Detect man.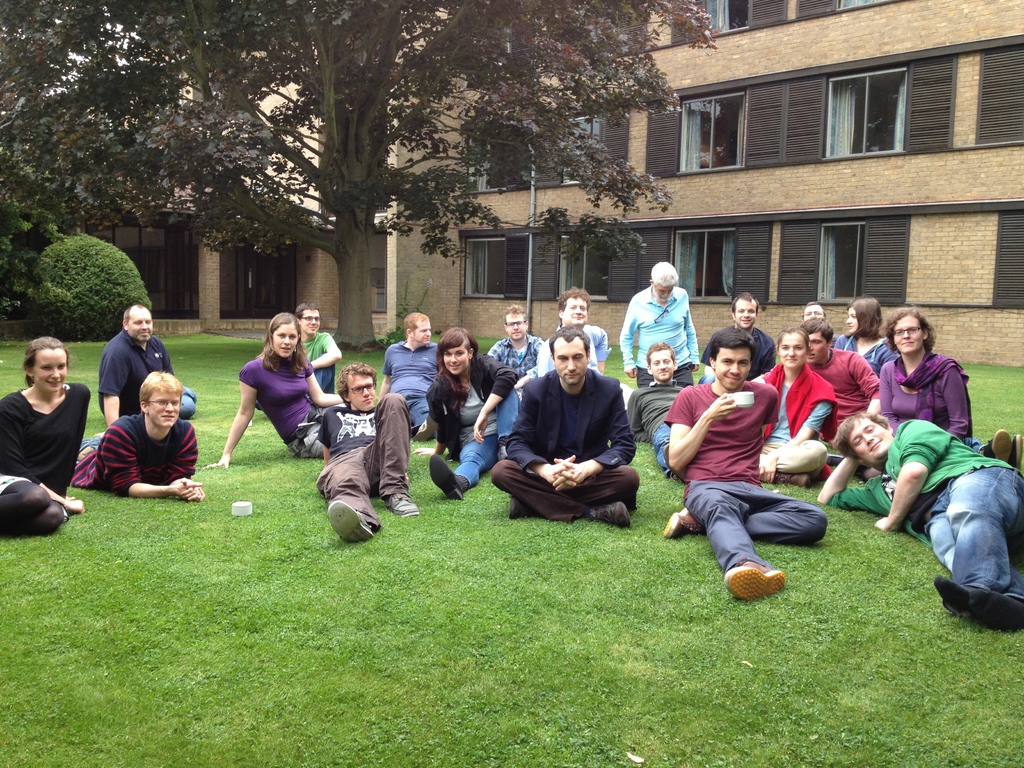
Detected at [left=376, top=312, right=442, bottom=441].
